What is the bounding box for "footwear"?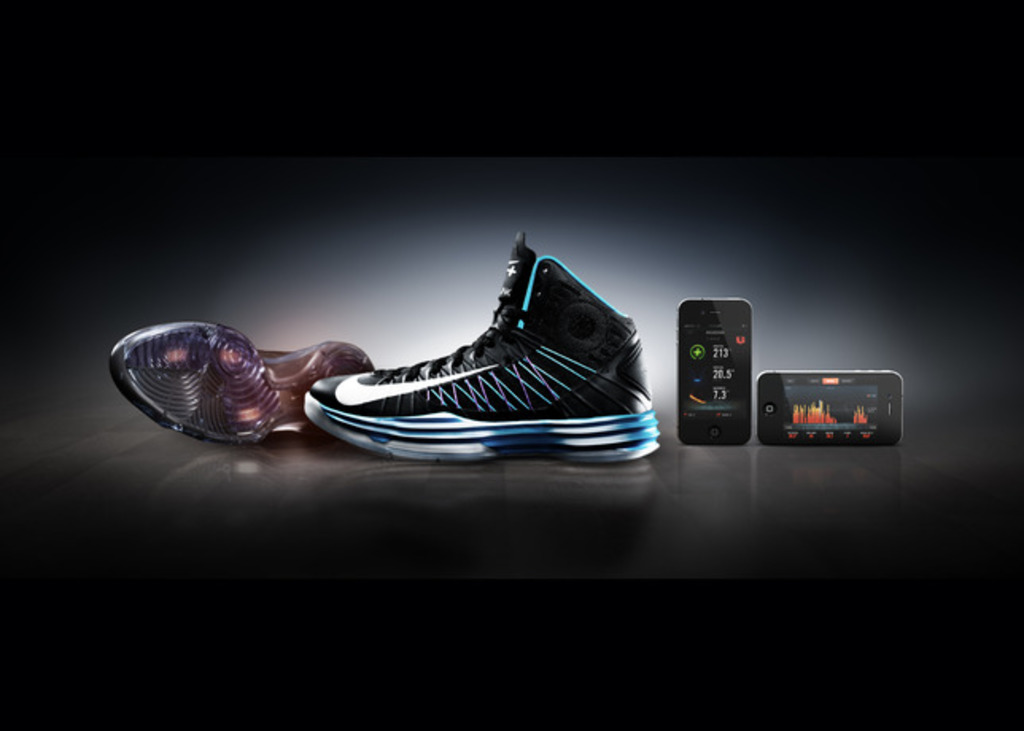
bbox=(294, 222, 668, 467).
